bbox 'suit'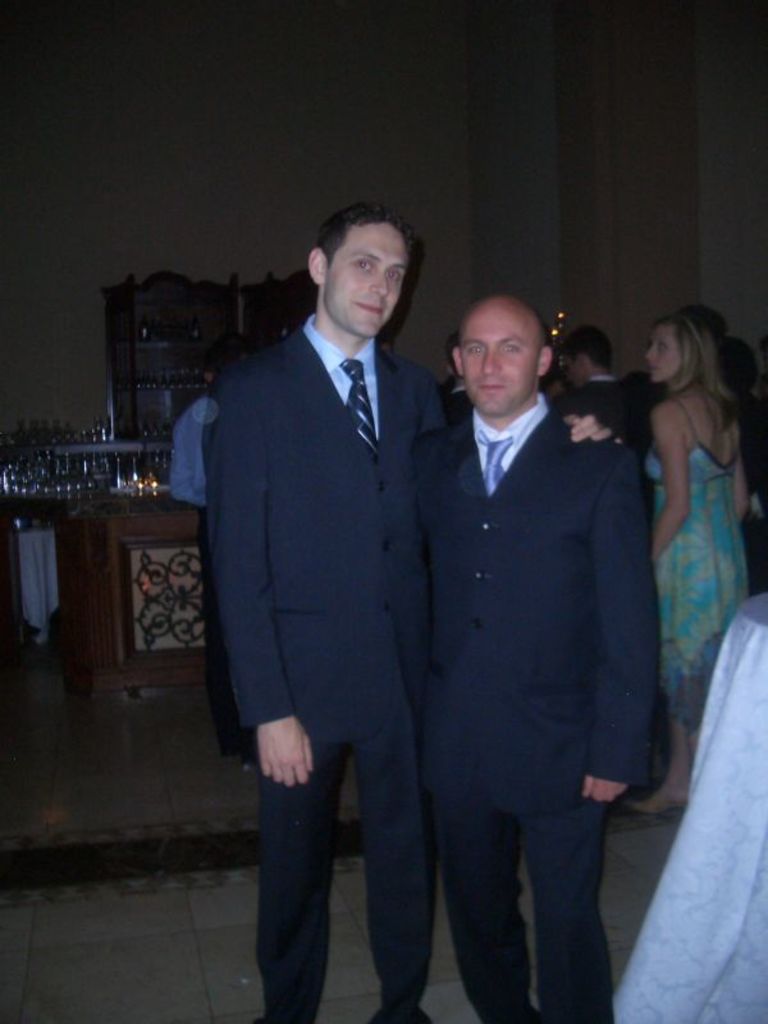
<box>571,375,637,472</box>
